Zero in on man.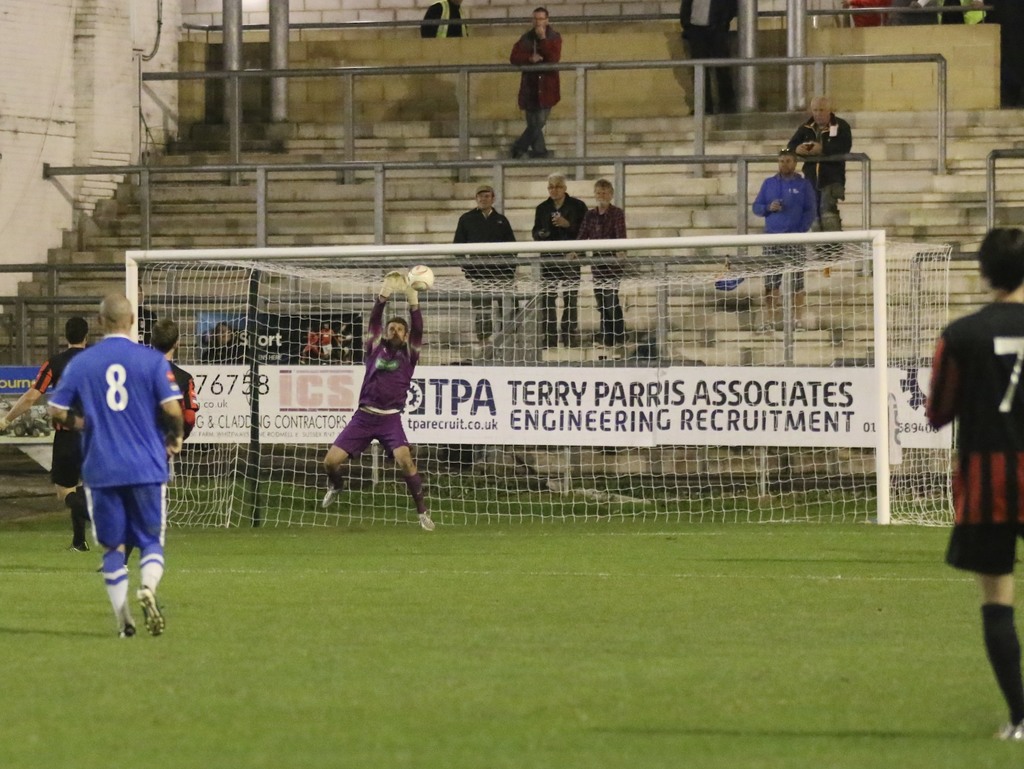
Zeroed in: locate(576, 176, 629, 343).
